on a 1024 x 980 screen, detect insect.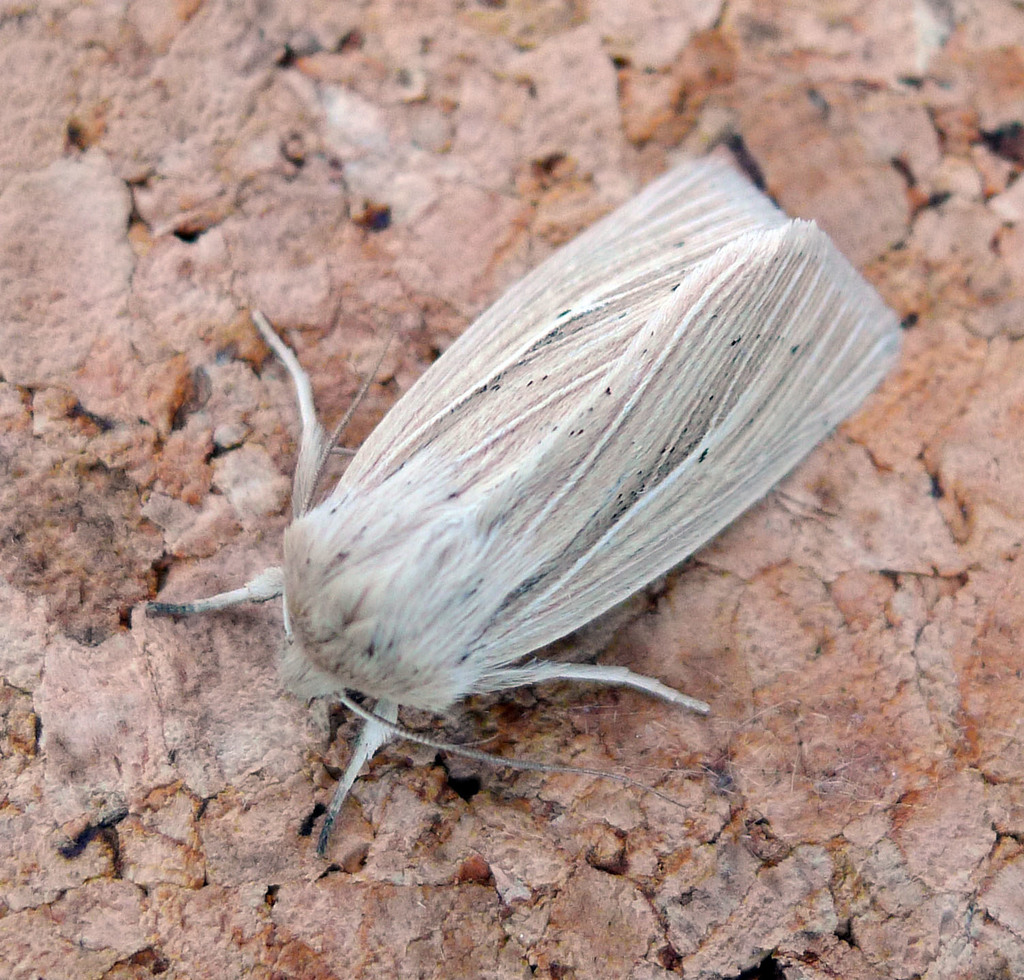
region(142, 151, 913, 858).
